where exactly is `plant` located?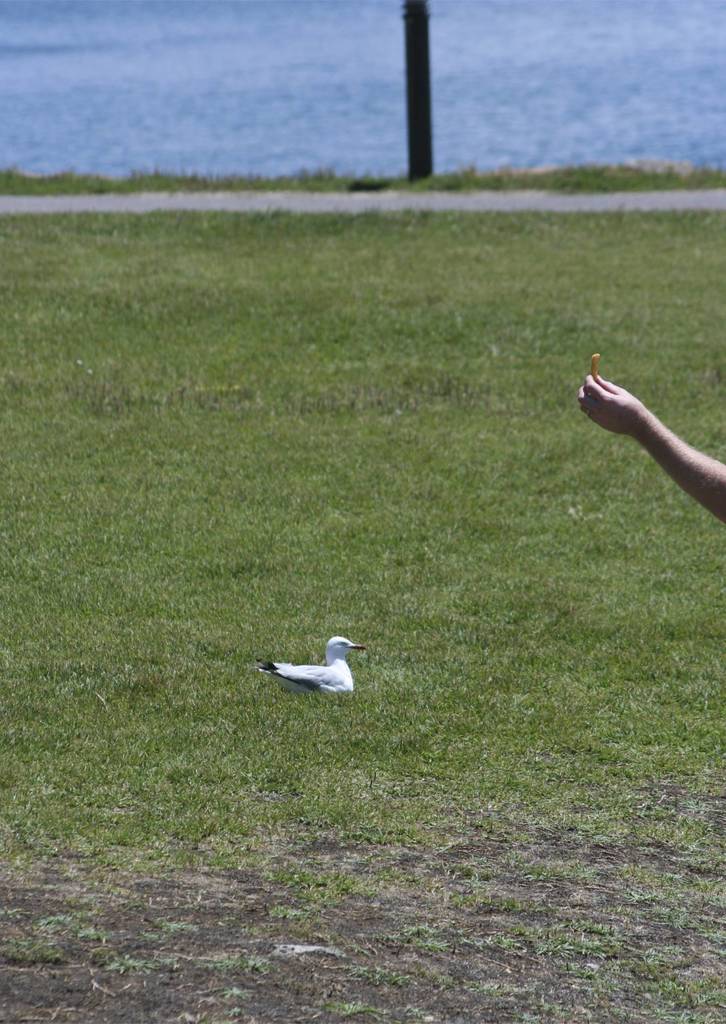
Its bounding box is left=92, top=947, right=181, bottom=975.
